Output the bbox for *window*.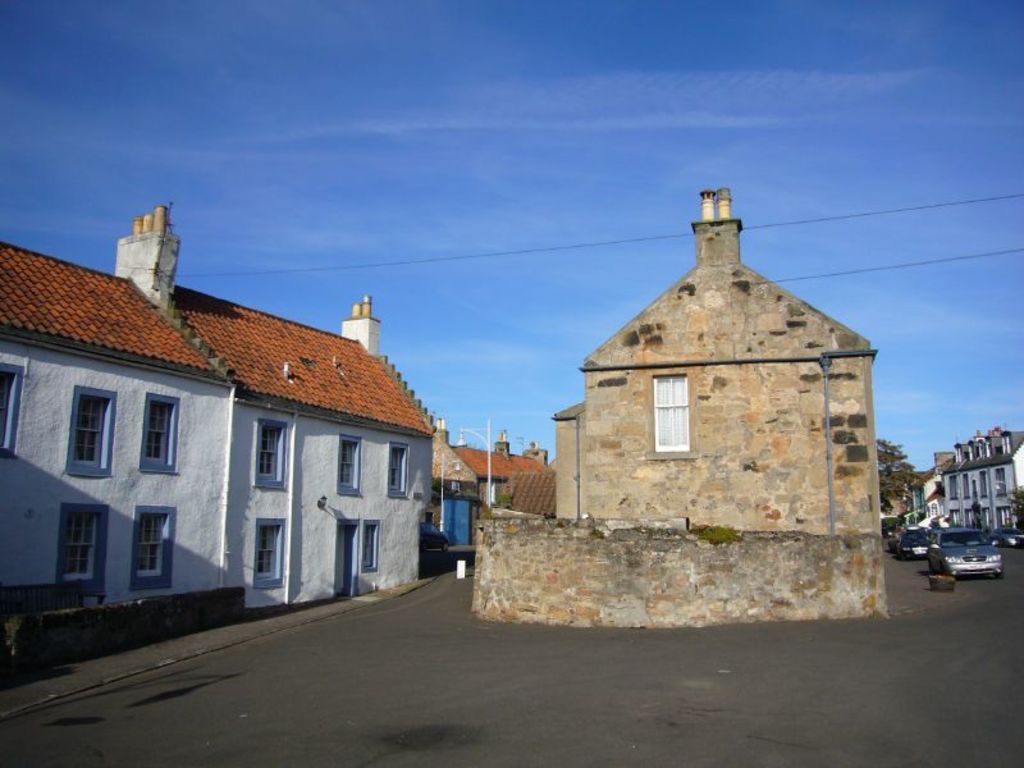
pyautogui.locateOnScreen(136, 509, 177, 594).
